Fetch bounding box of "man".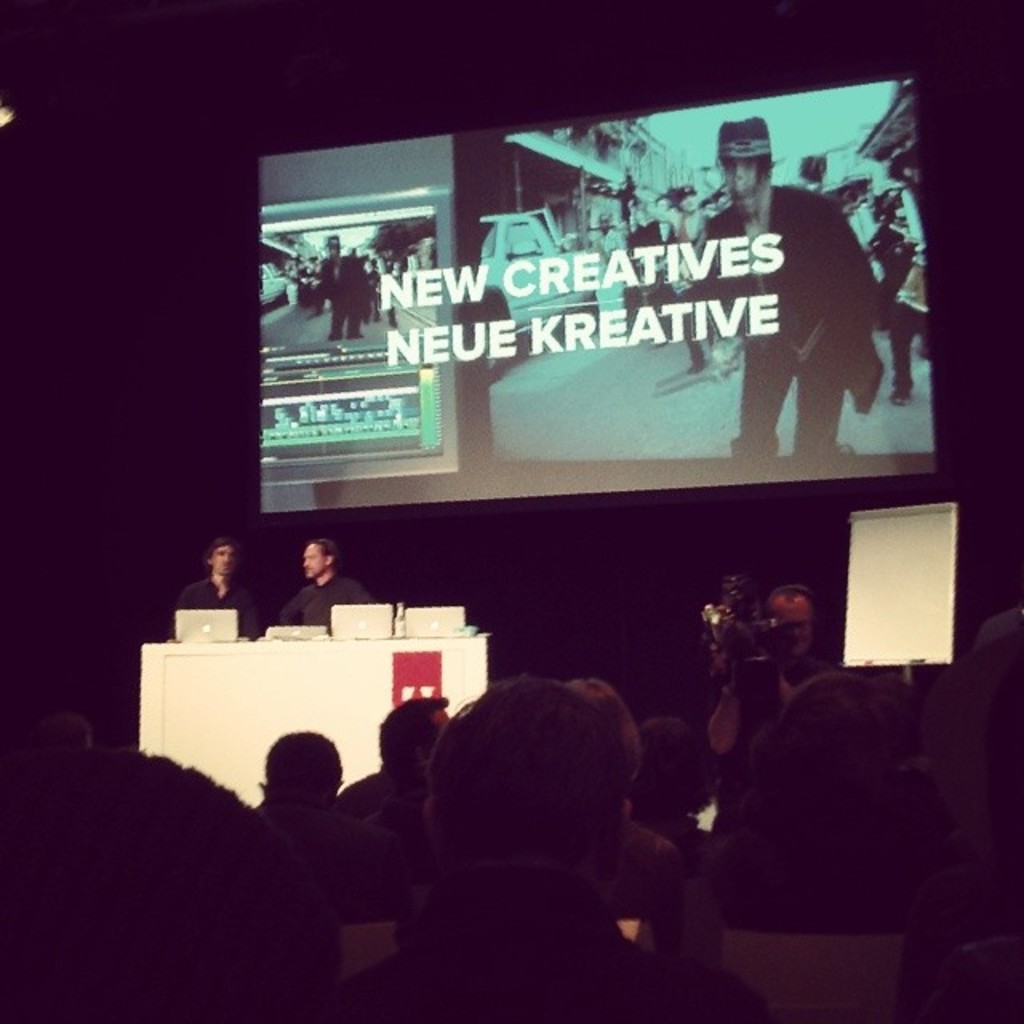
Bbox: 870/147/928/408.
